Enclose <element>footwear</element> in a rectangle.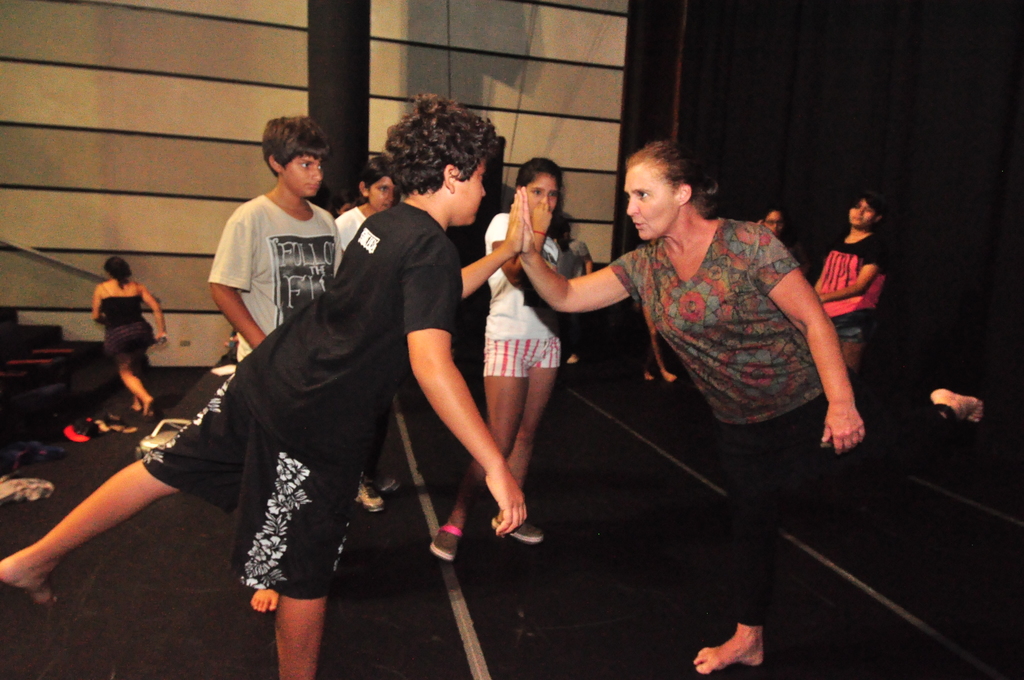
374,469,396,491.
